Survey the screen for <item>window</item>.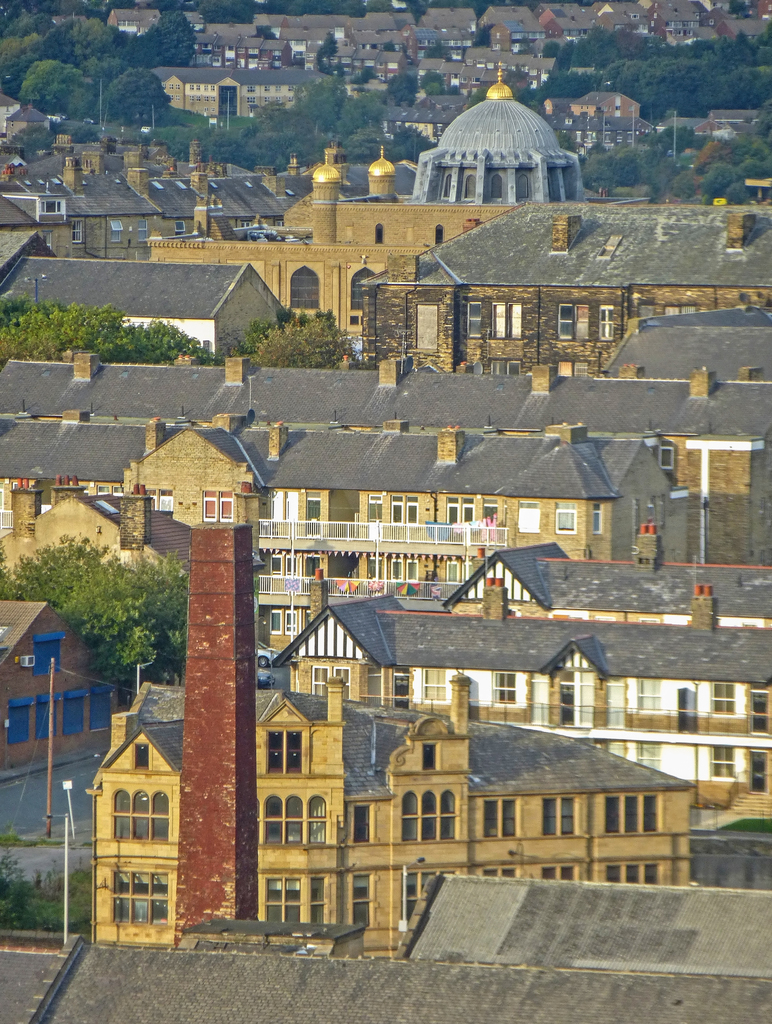
Survey found: 349 874 373 929.
